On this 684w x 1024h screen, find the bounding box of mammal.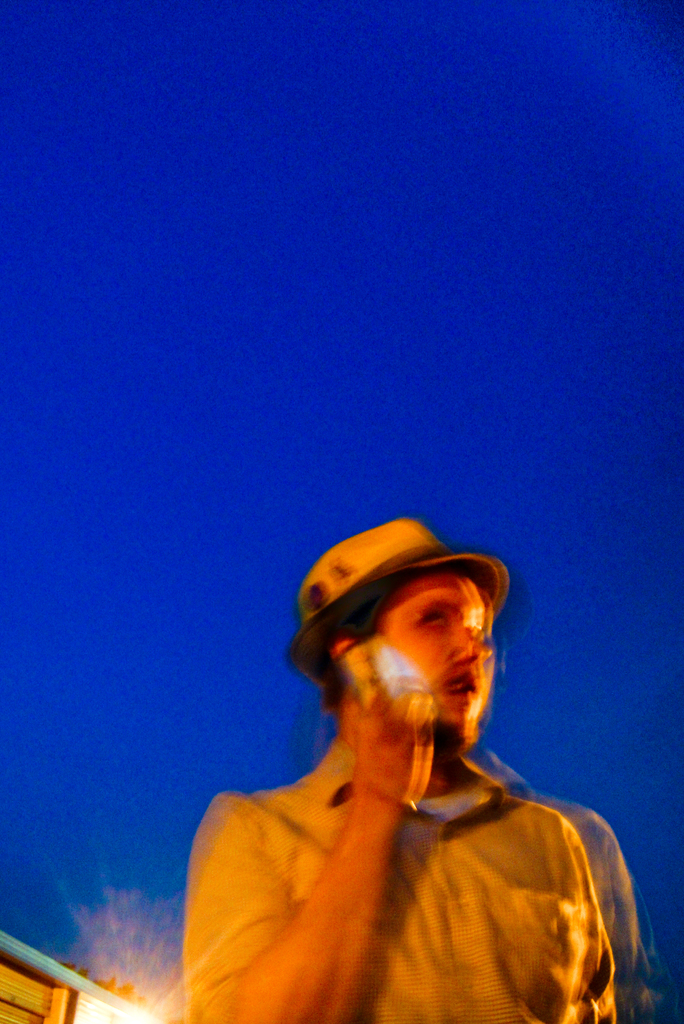
Bounding box: region(146, 526, 660, 1023).
